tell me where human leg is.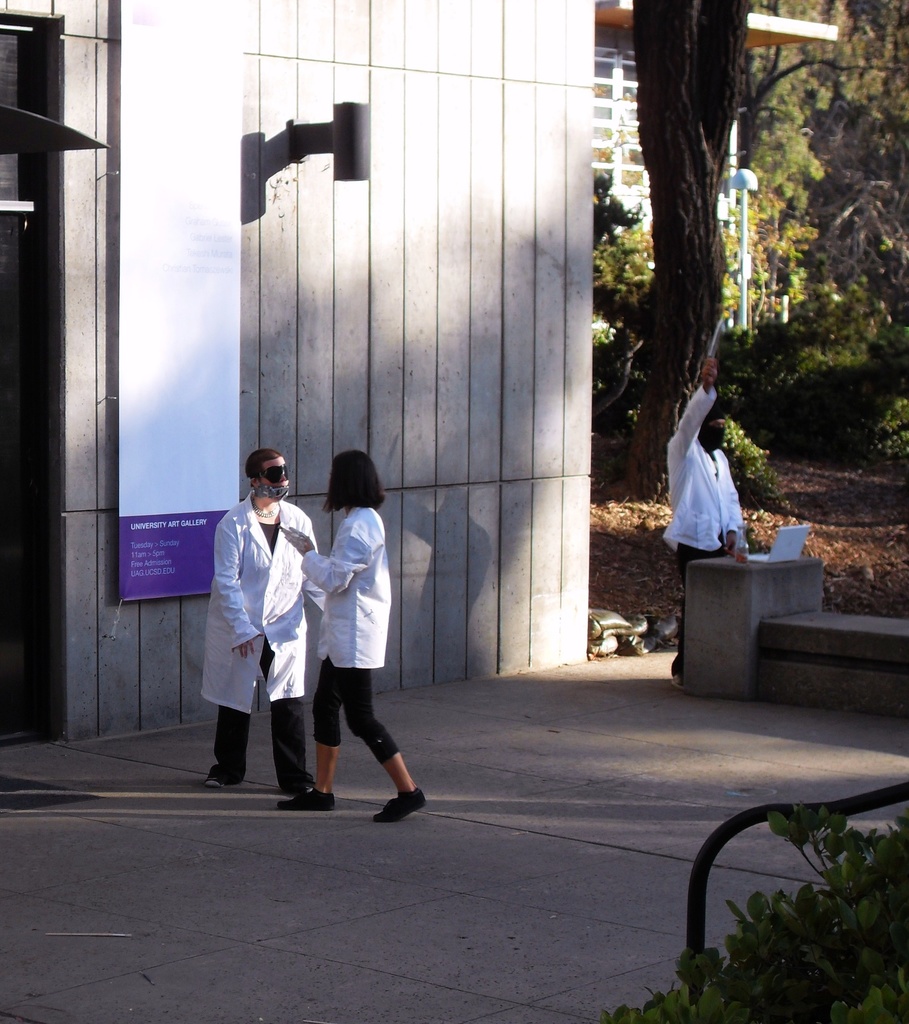
human leg is at <region>207, 637, 242, 791</region>.
